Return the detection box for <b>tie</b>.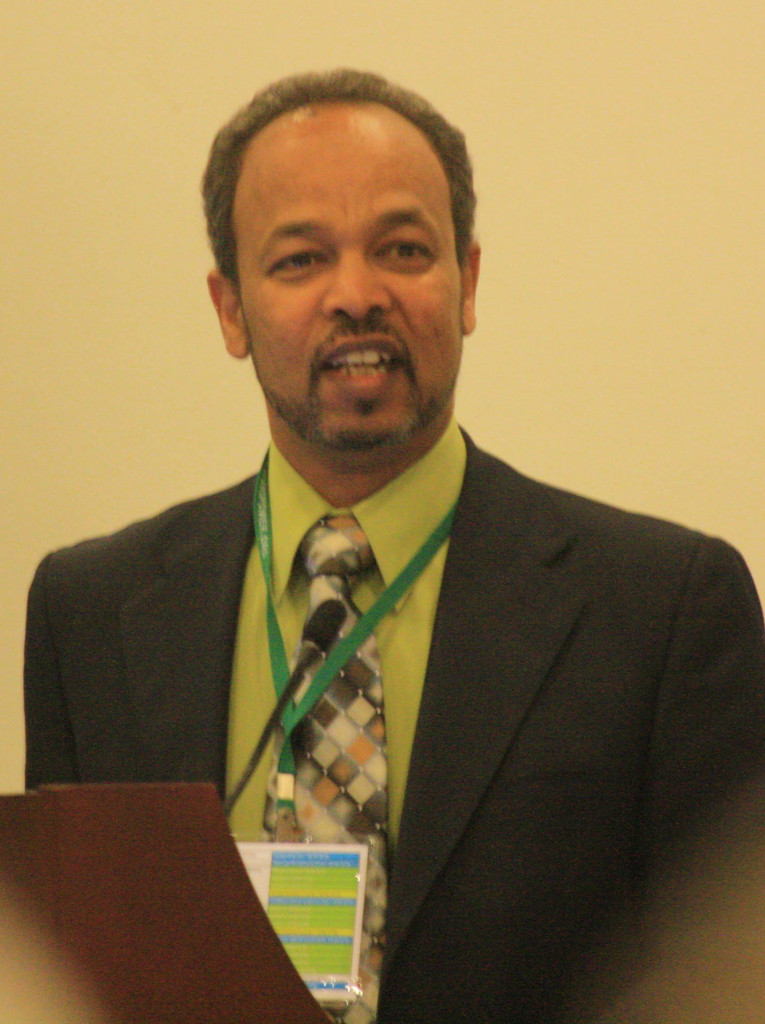
detection(259, 519, 383, 1023).
